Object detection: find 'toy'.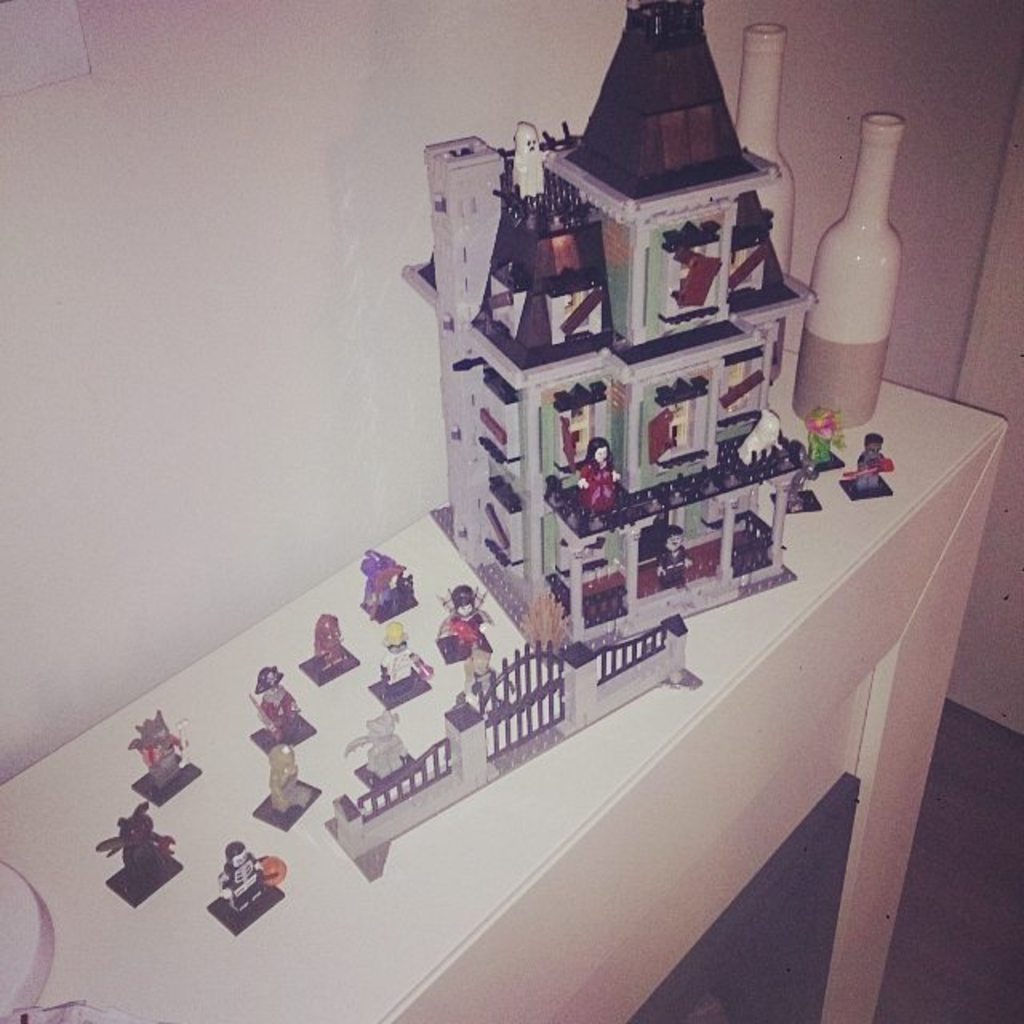
pyautogui.locateOnScreen(242, 667, 317, 757).
